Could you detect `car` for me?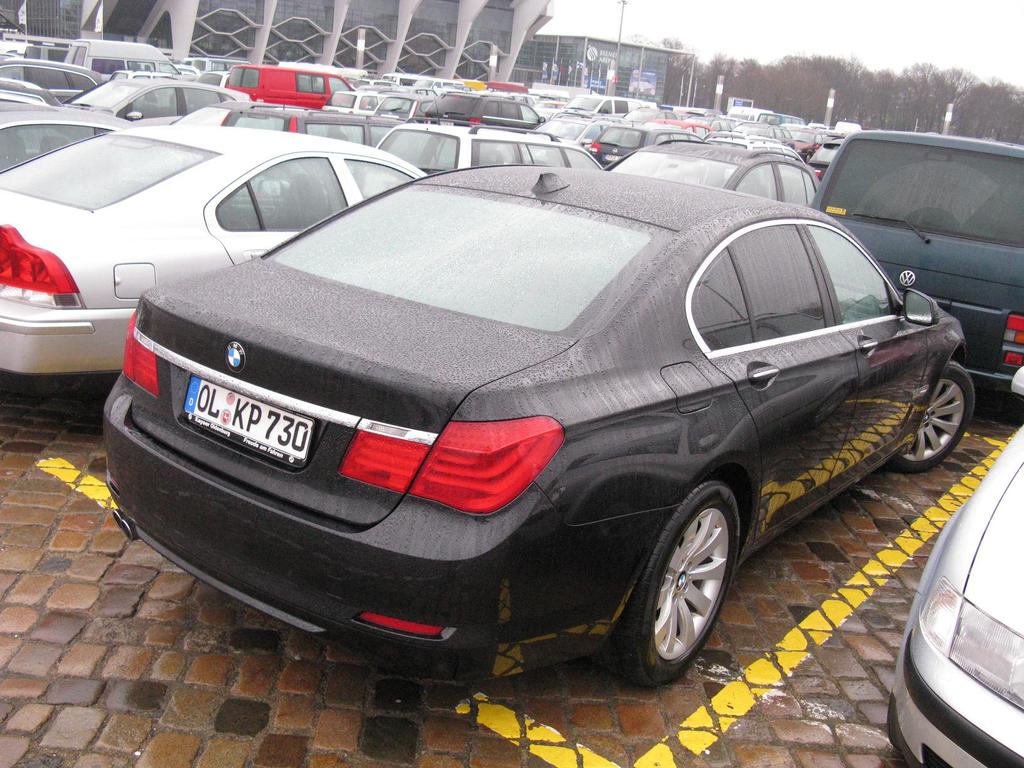
Detection result: BBox(92, 137, 971, 701).
